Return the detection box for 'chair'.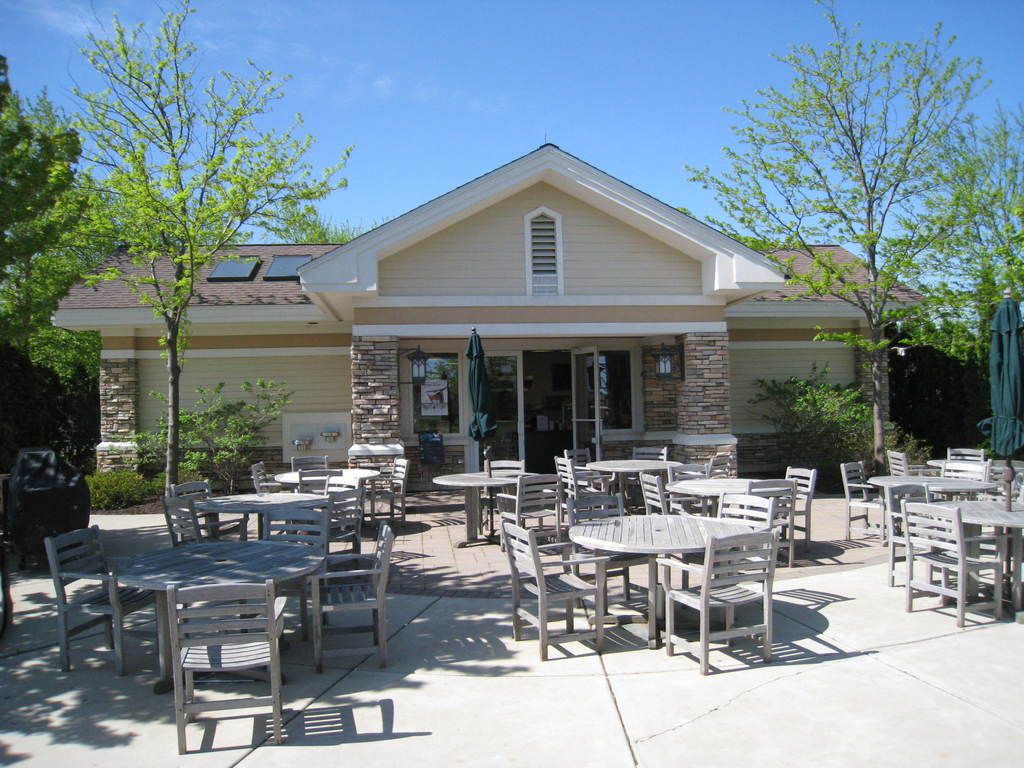
box=[250, 463, 287, 500].
